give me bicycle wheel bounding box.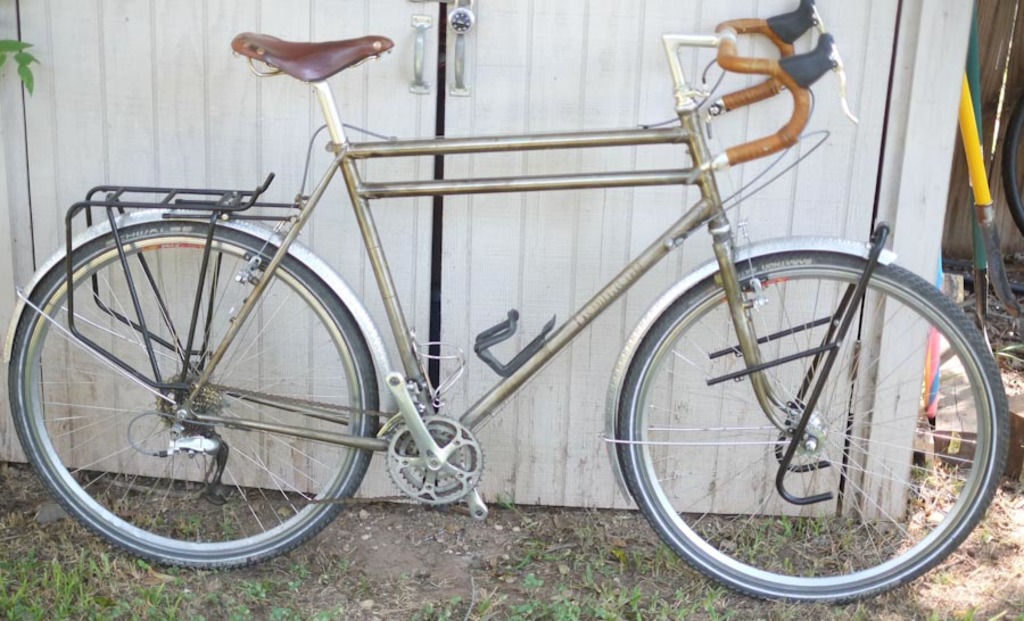
pyautogui.locateOnScreen(9, 222, 382, 570).
